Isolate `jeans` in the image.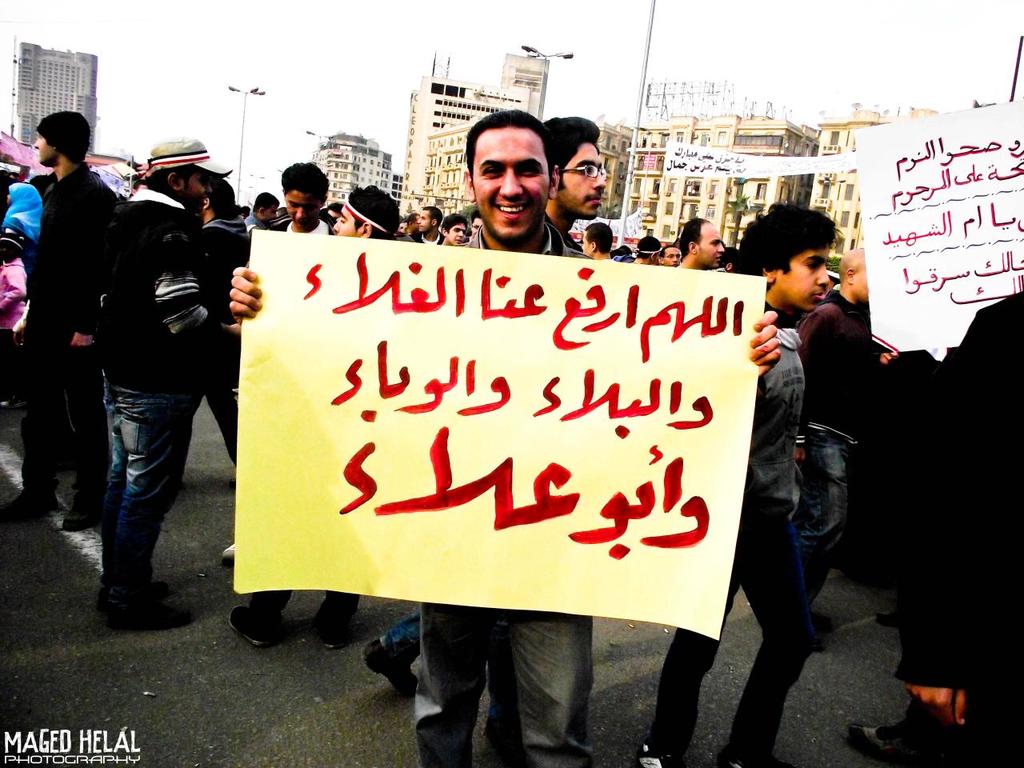
Isolated region: region(802, 430, 855, 582).
